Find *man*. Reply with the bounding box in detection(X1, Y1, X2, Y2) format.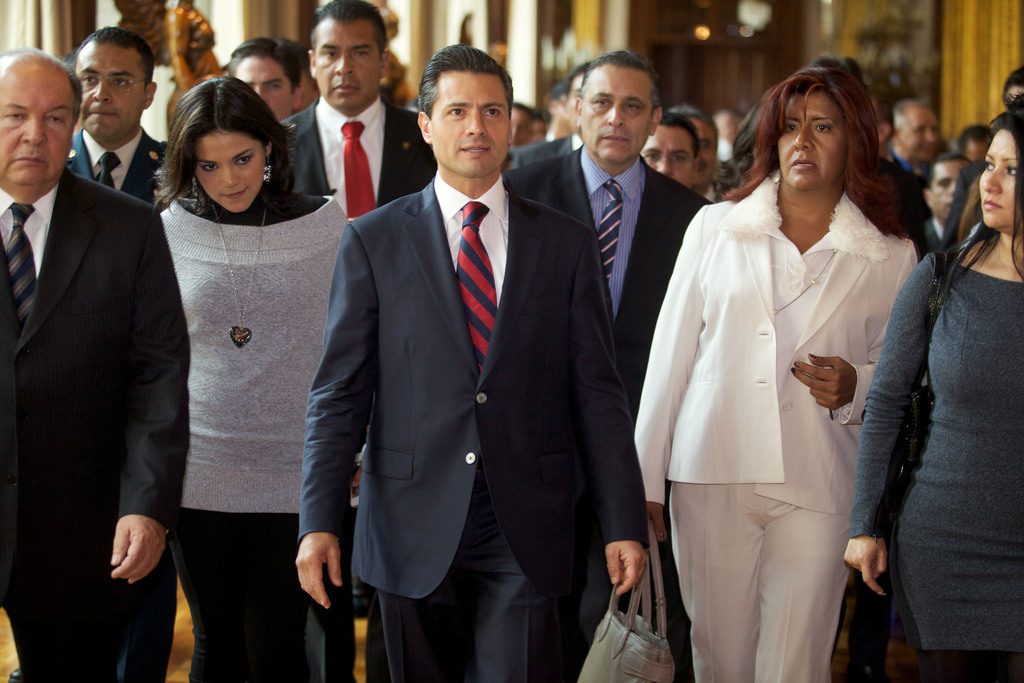
detection(227, 35, 305, 118).
